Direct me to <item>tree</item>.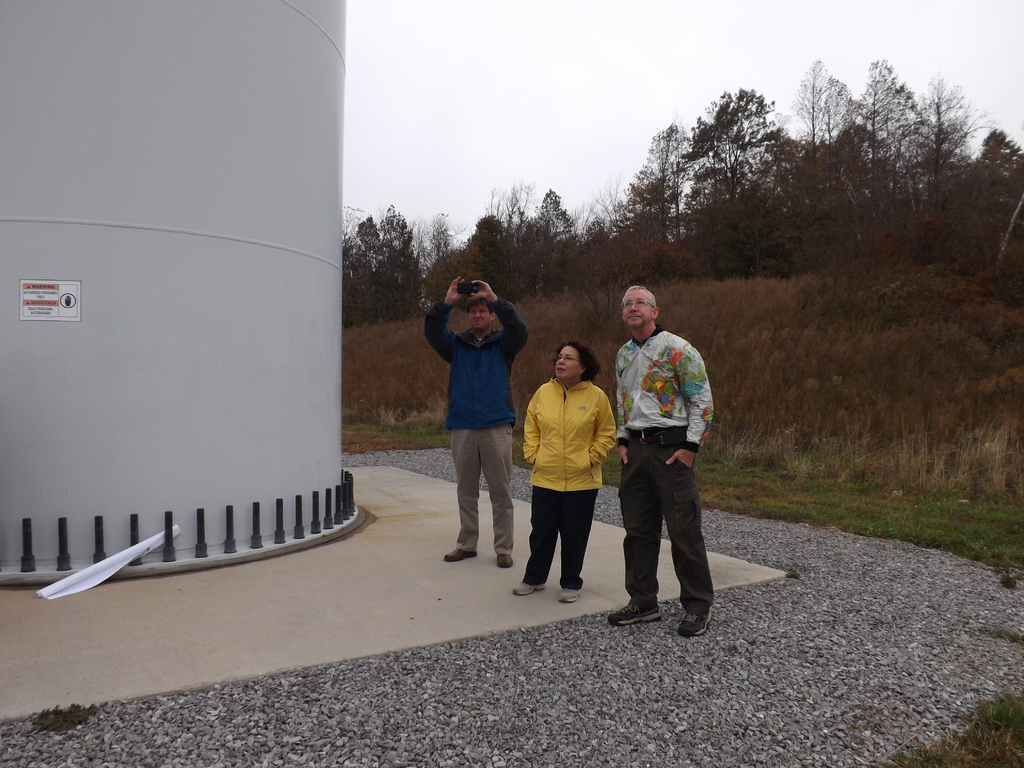
Direction: <bbox>623, 129, 727, 258</bbox>.
